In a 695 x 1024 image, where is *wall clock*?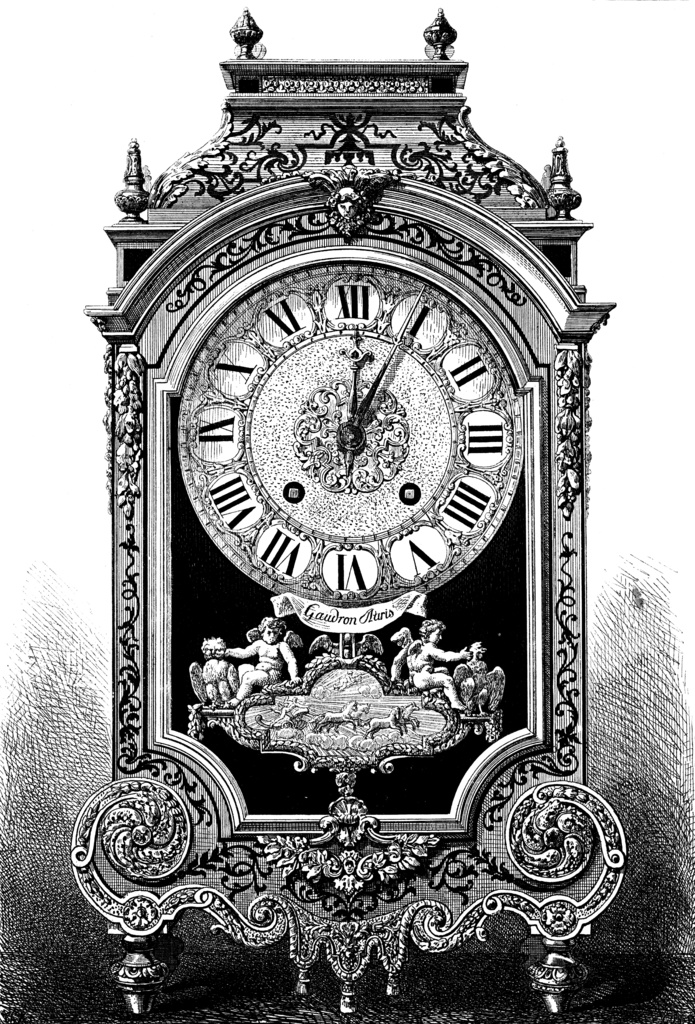
(left=121, top=180, right=594, bottom=808).
